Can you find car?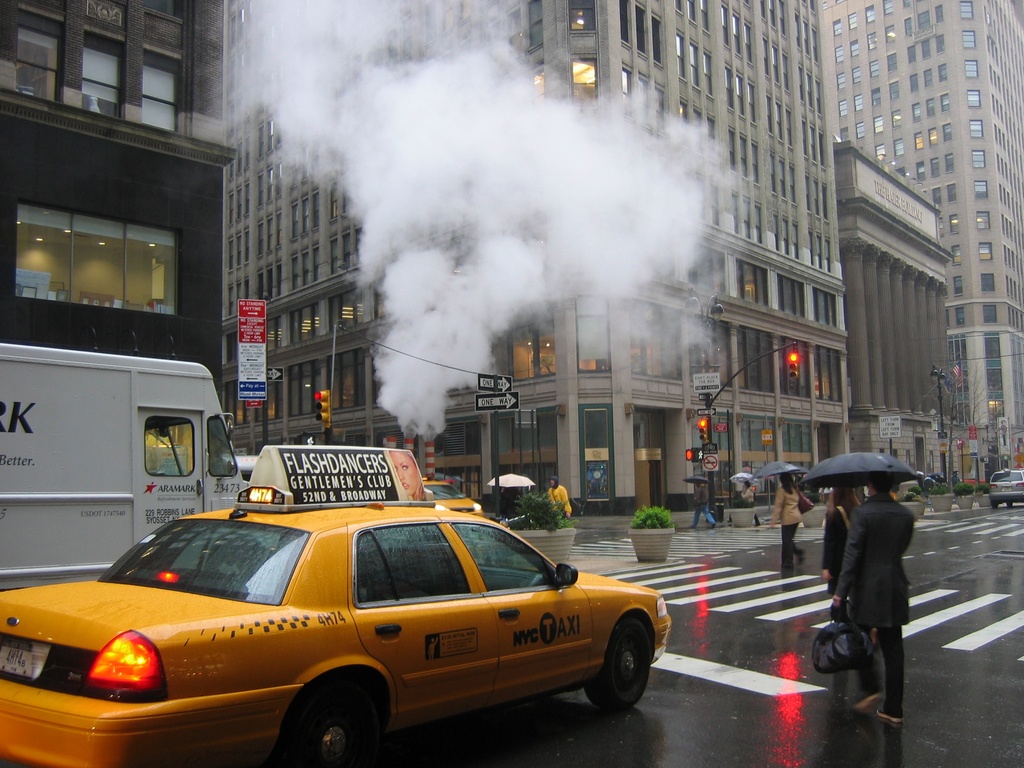
Yes, bounding box: 989:468:1023:511.
